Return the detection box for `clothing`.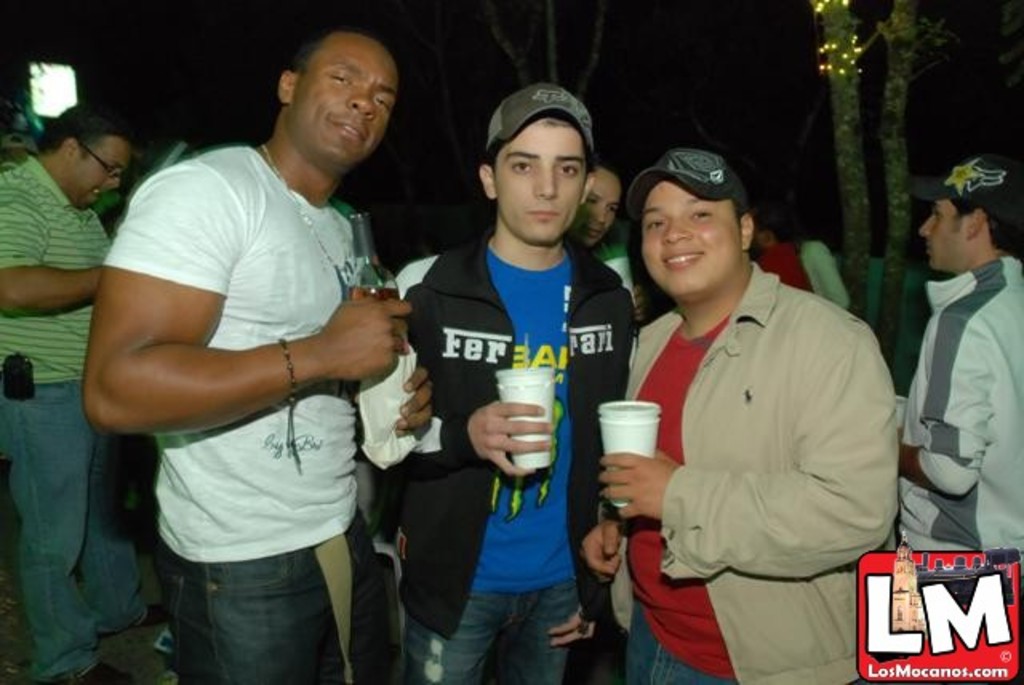
bbox=(106, 136, 362, 682).
